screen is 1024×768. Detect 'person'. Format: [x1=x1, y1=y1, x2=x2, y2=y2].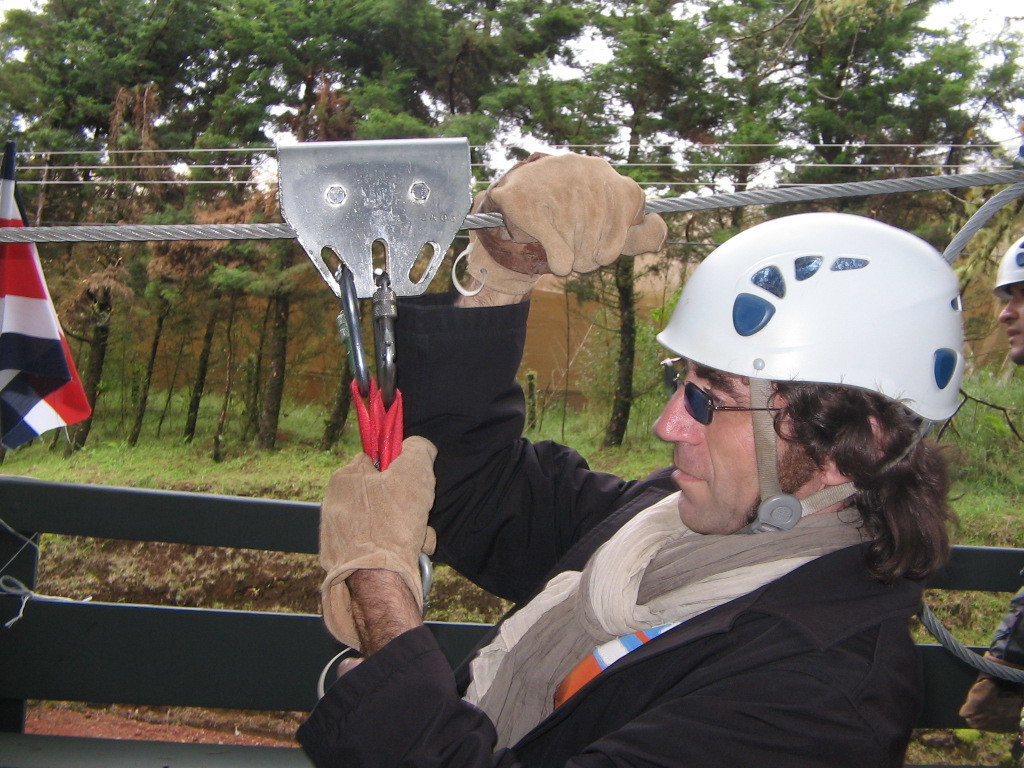
[x1=961, y1=234, x2=1023, y2=730].
